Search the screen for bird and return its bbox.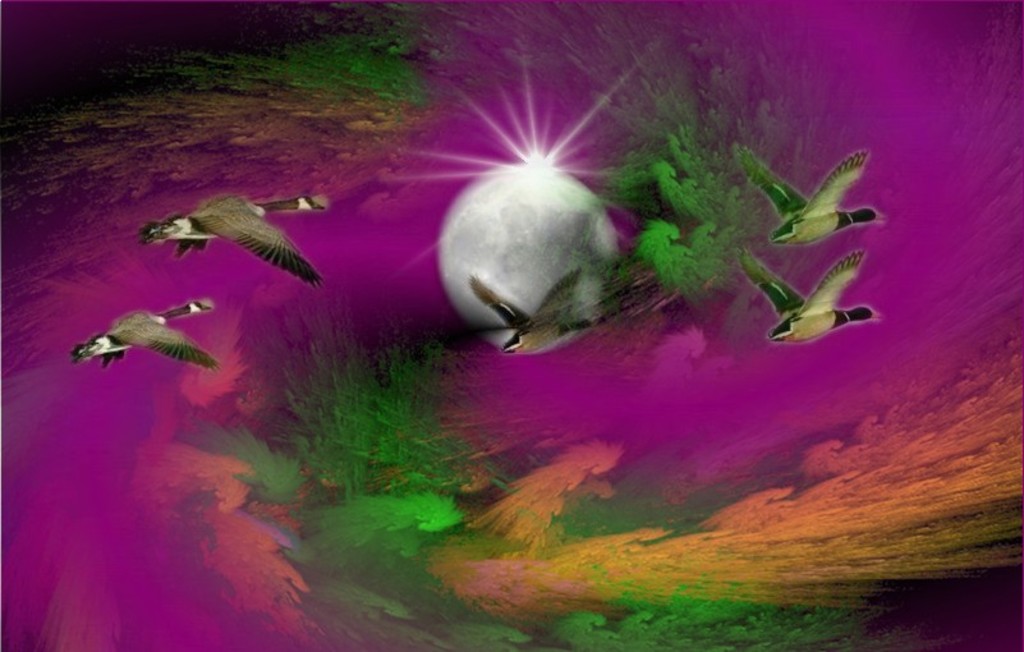
Found: 469 268 598 354.
